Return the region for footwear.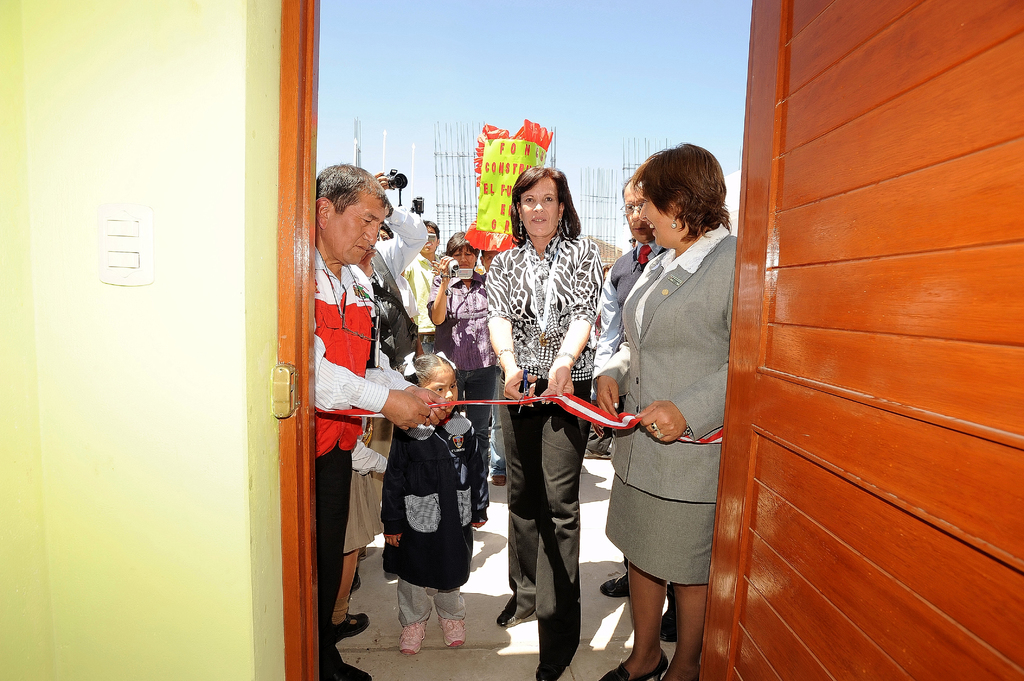
492,473,508,485.
